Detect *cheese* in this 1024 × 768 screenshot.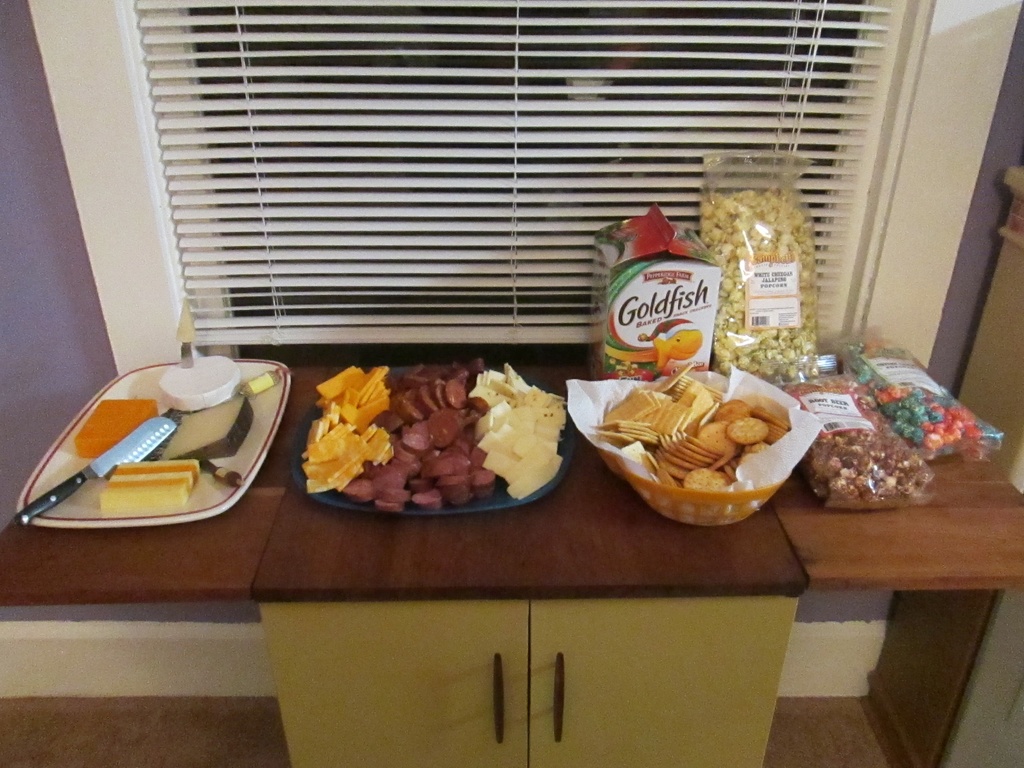
Detection: select_region(71, 398, 161, 458).
